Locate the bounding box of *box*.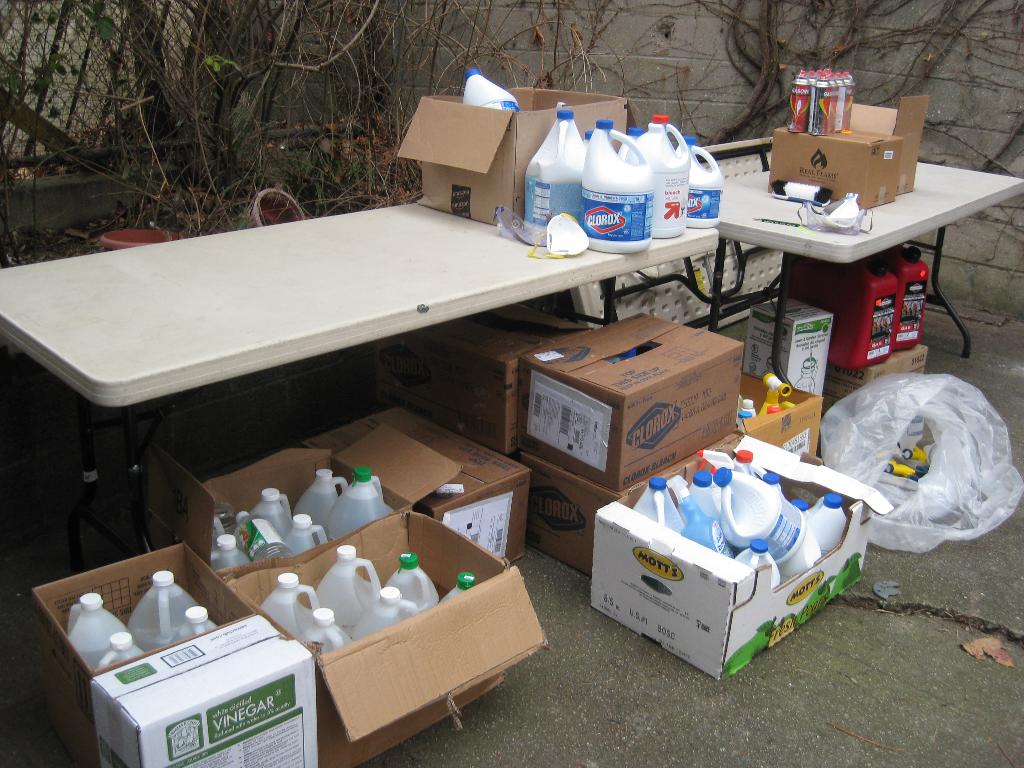
Bounding box: Rect(828, 342, 927, 417).
